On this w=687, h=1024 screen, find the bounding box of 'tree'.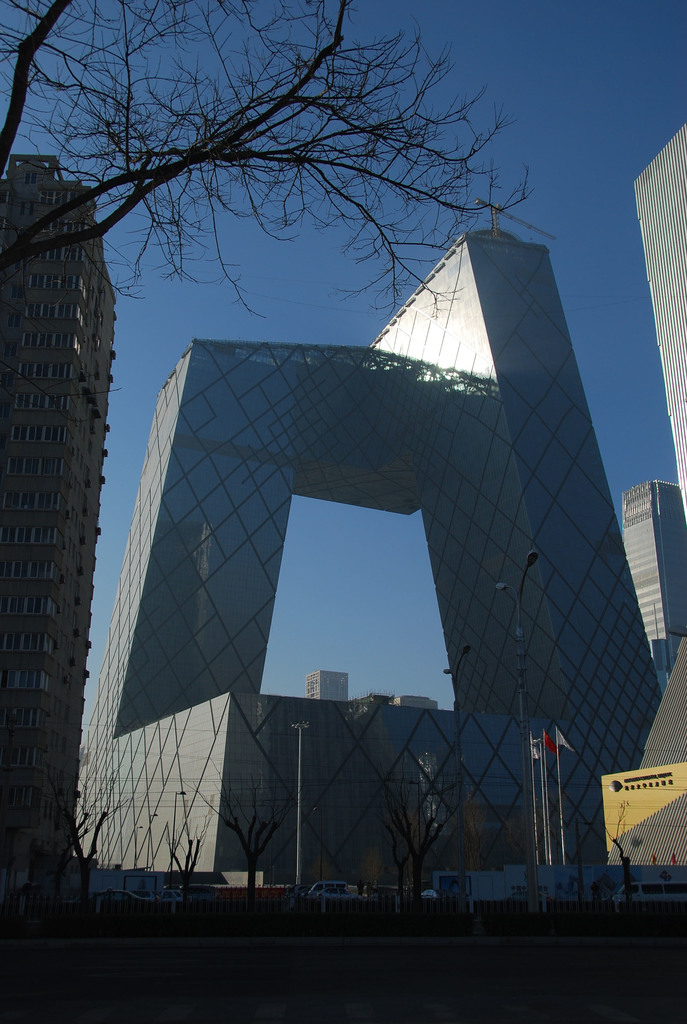
Bounding box: 0, 0, 550, 331.
